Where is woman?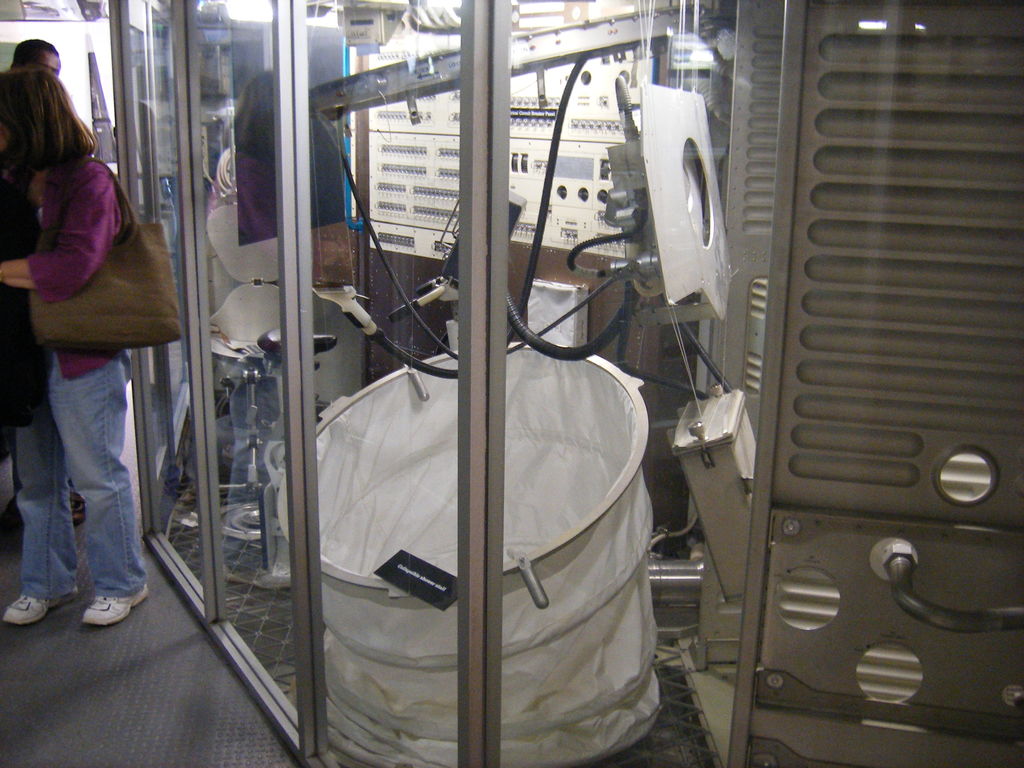
bbox=[2, 65, 151, 627].
